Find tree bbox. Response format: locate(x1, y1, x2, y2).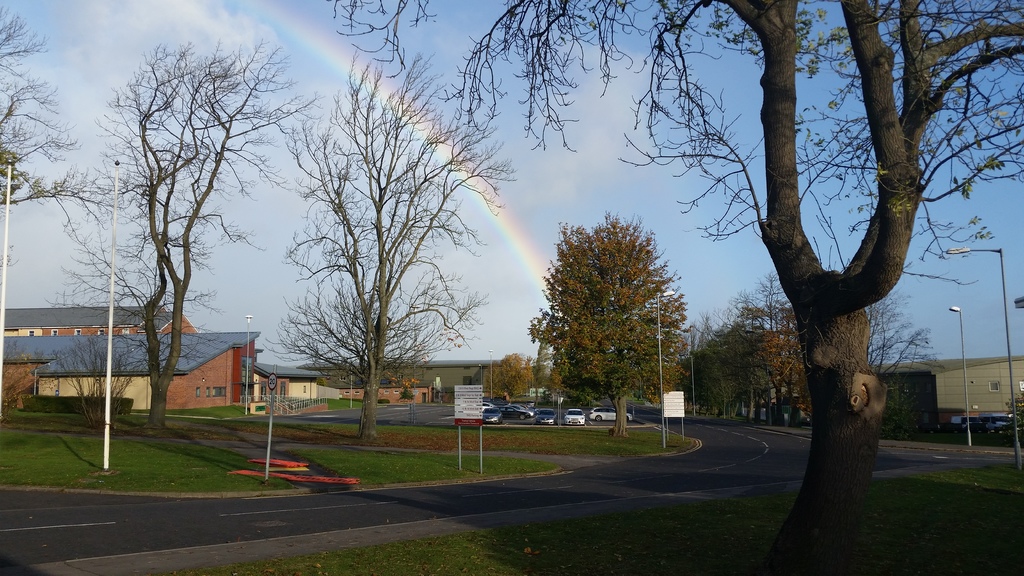
locate(308, 0, 1023, 575).
